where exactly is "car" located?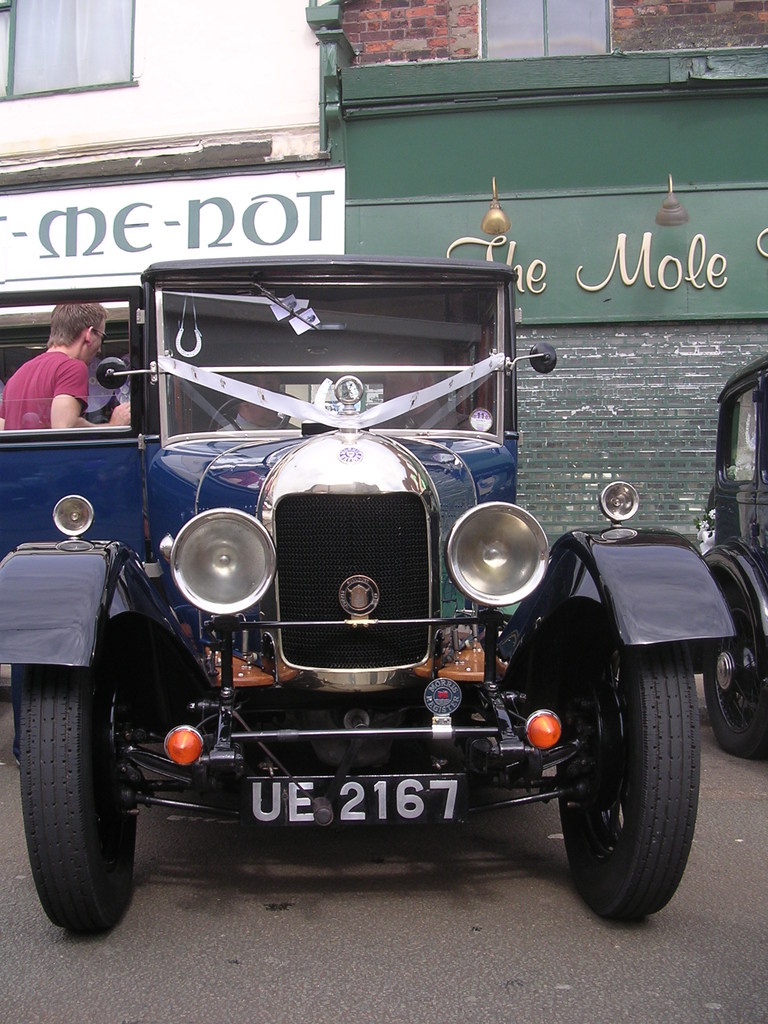
Its bounding box is region(689, 355, 767, 767).
